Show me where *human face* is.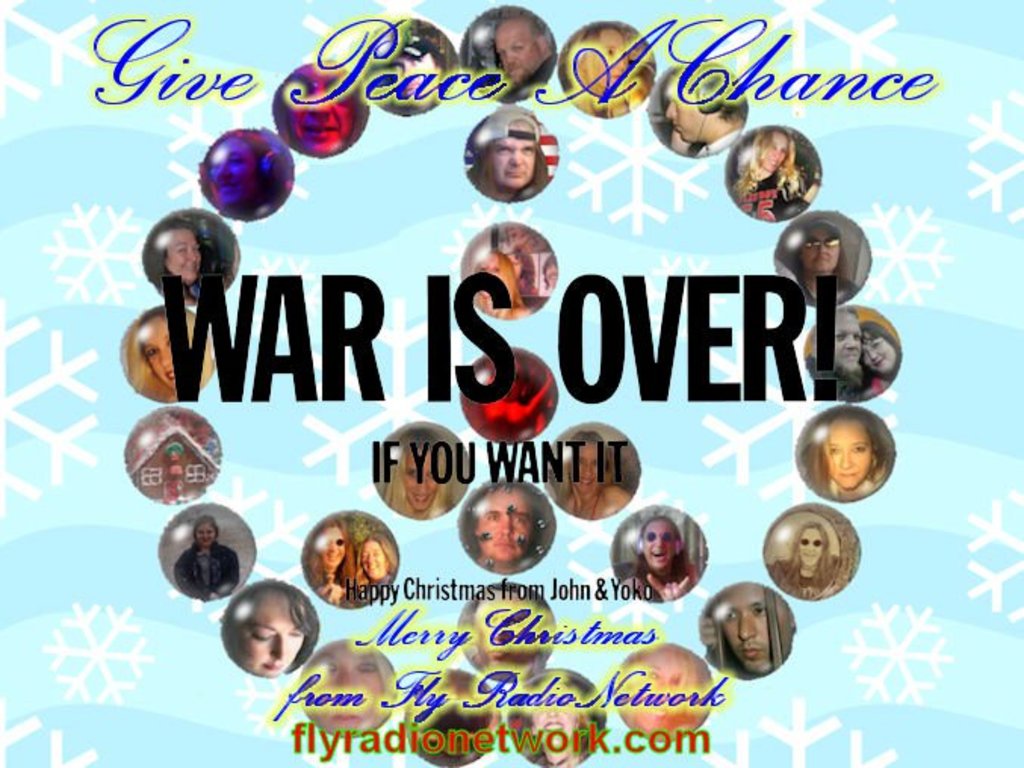
*human face* is at (313,523,345,574).
